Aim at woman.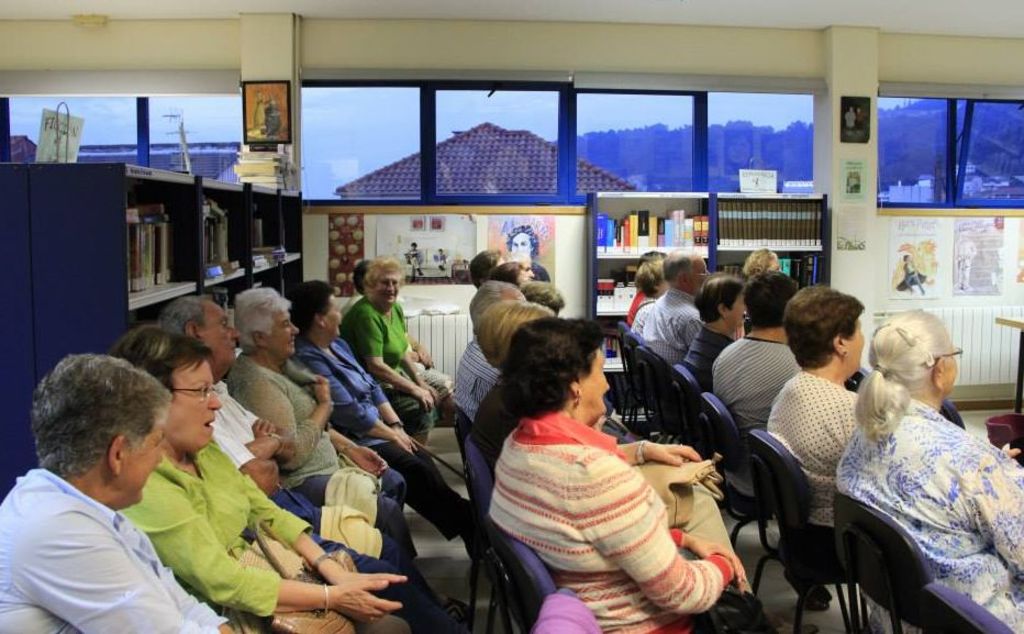
Aimed at (left=841, top=310, right=1023, bottom=633).
